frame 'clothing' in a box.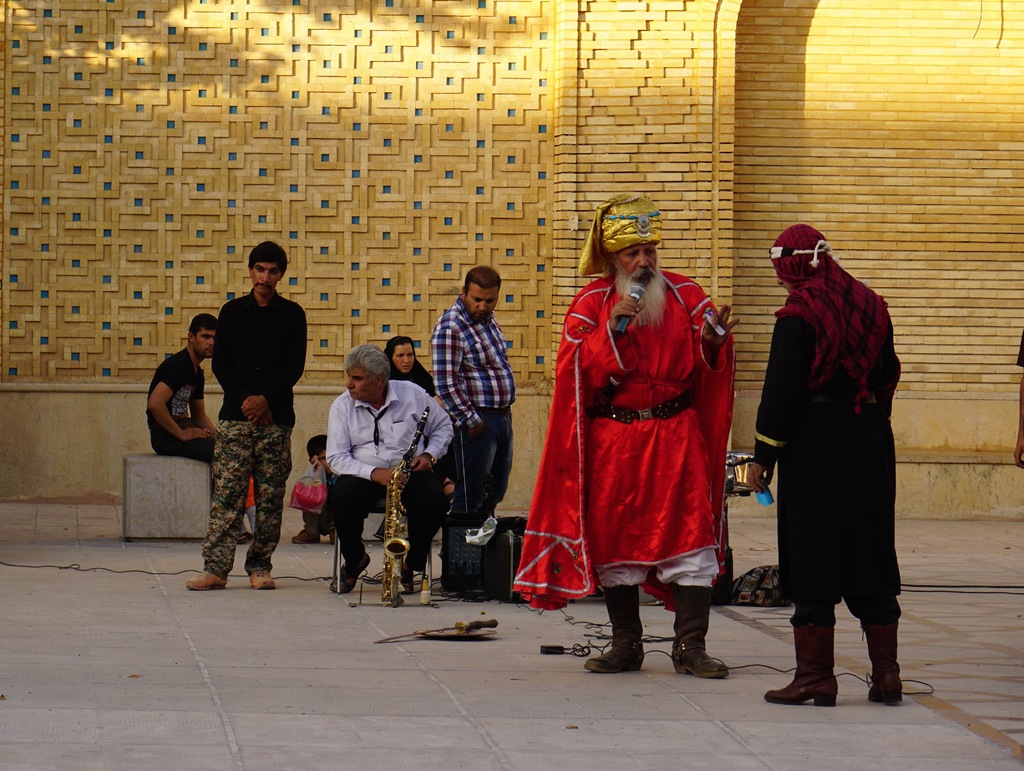
region(534, 257, 736, 616).
